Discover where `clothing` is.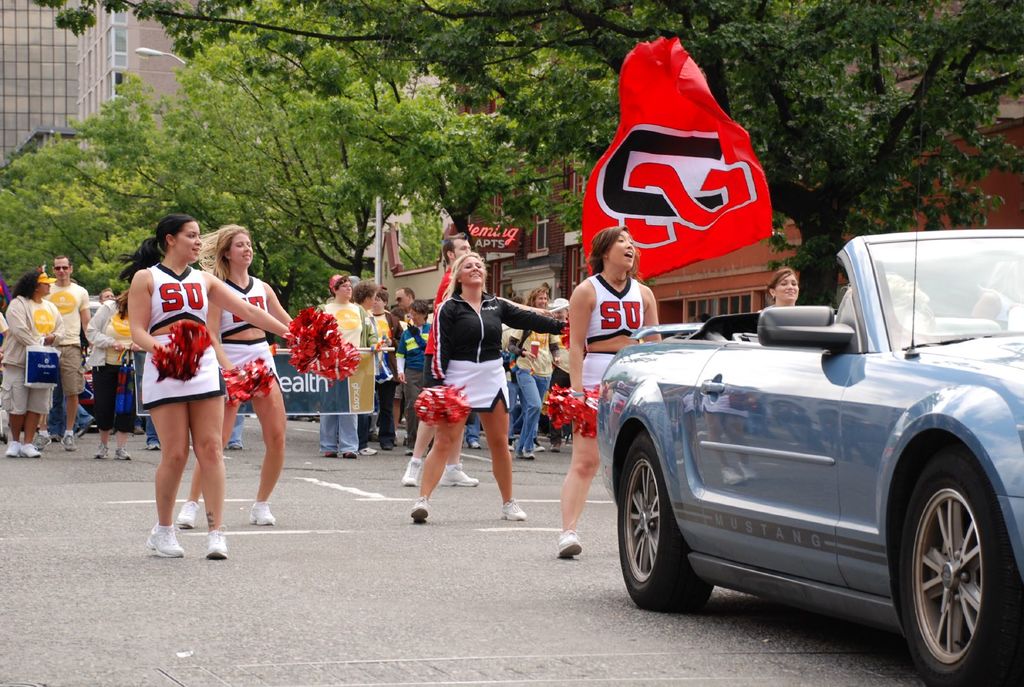
Discovered at [left=143, top=264, right=205, bottom=328].
